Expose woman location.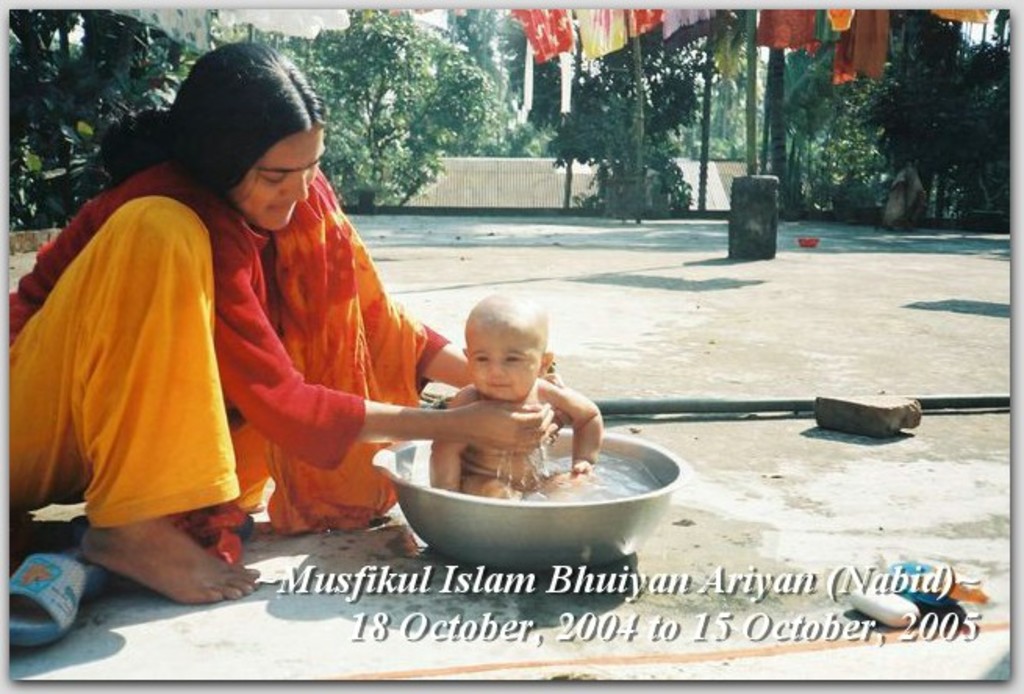
Exposed at bbox(20, 48, 372, 627).
